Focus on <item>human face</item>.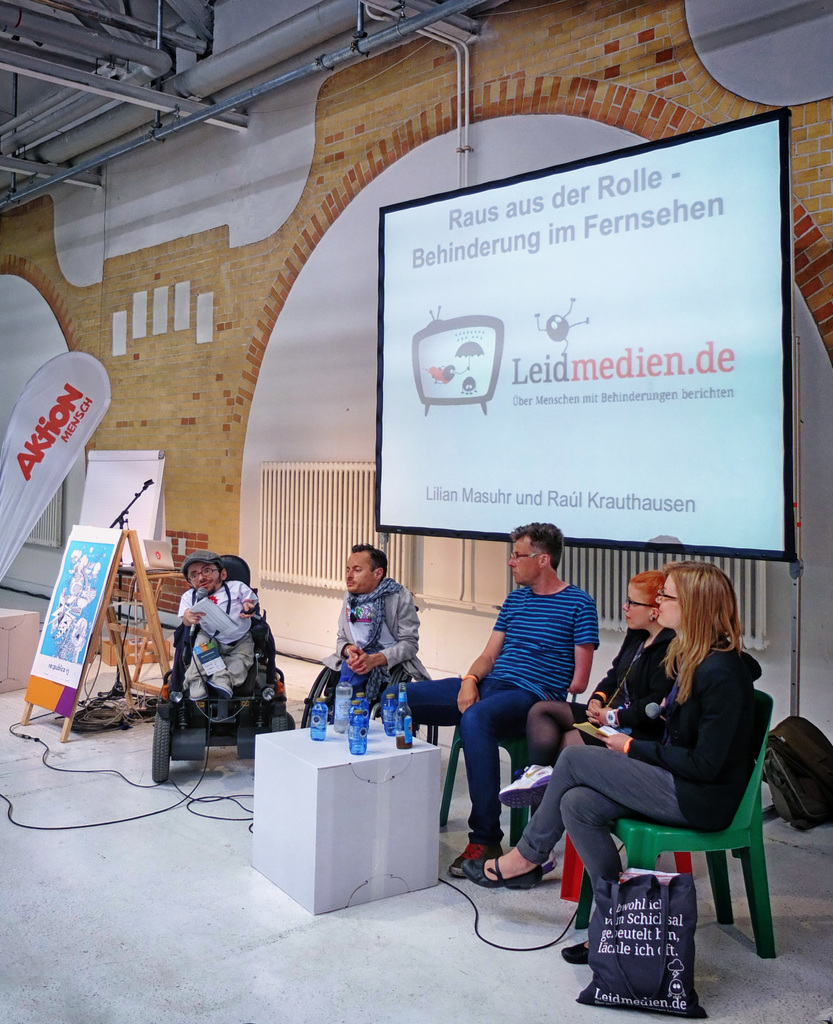
Focused at 347,547,375,596.
